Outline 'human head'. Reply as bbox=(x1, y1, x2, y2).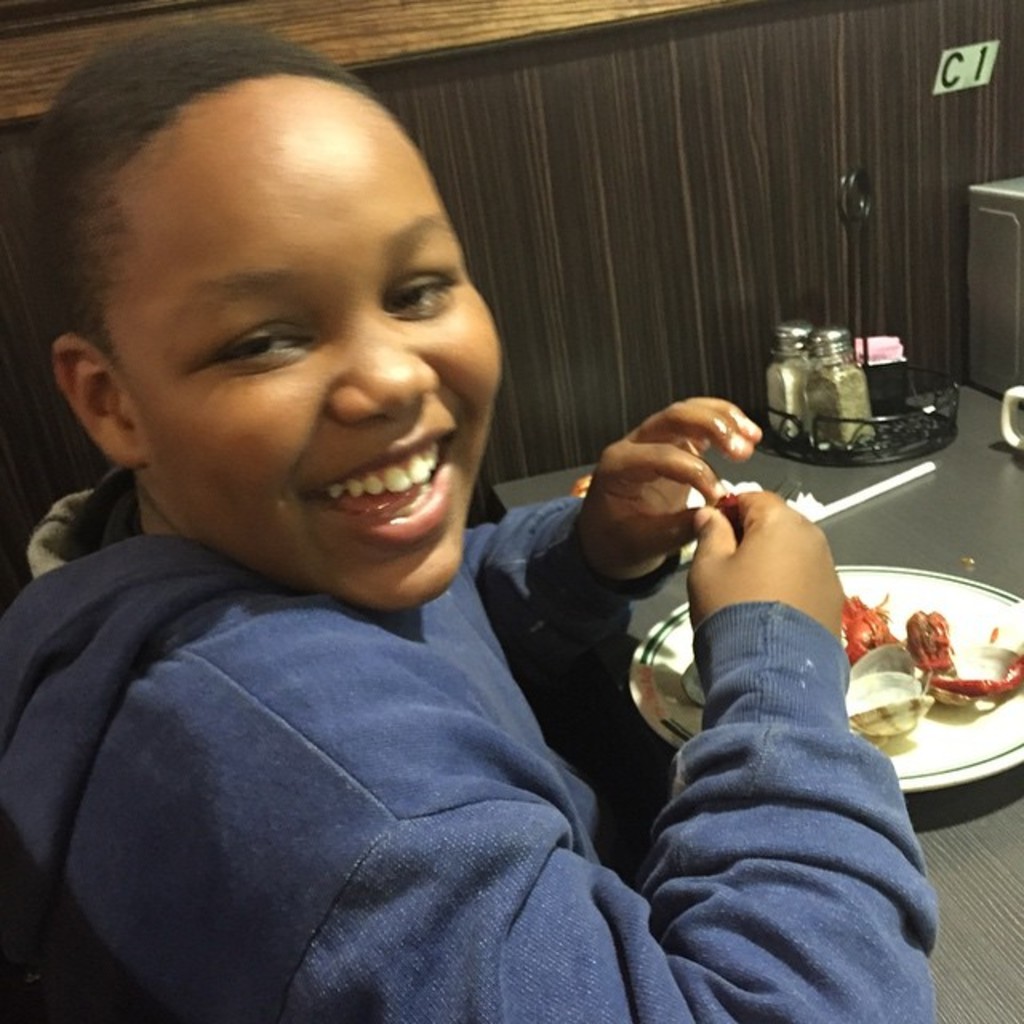
bbox=(54, 37, 506, 587).
